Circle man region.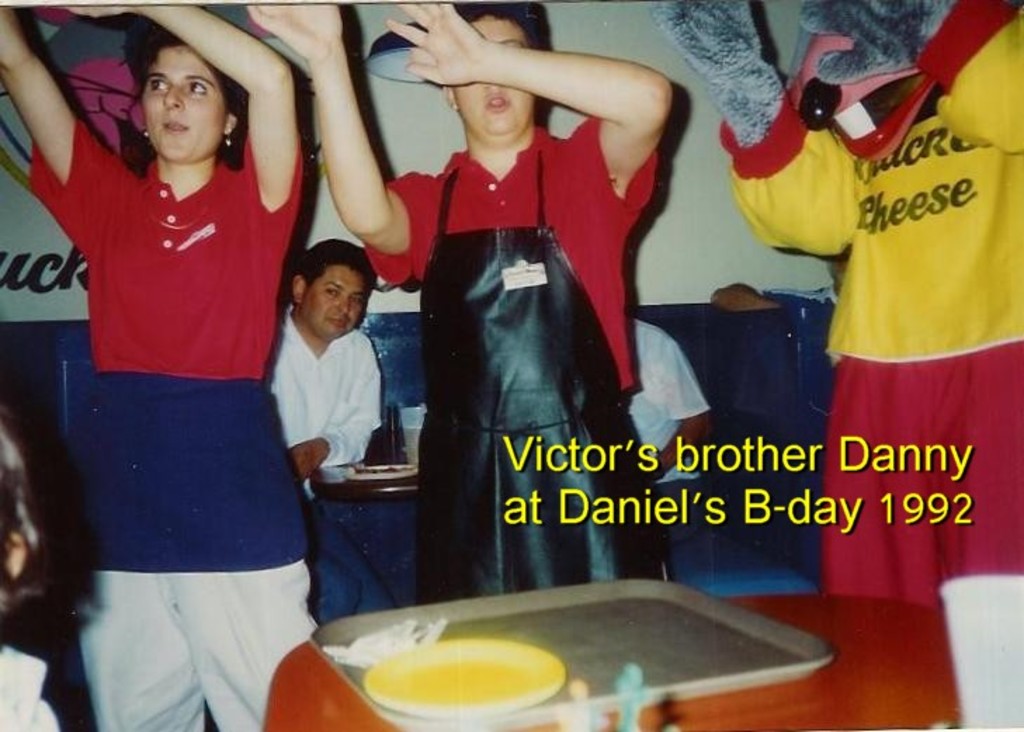
Region: Rect(253, 0, 676, 593).
